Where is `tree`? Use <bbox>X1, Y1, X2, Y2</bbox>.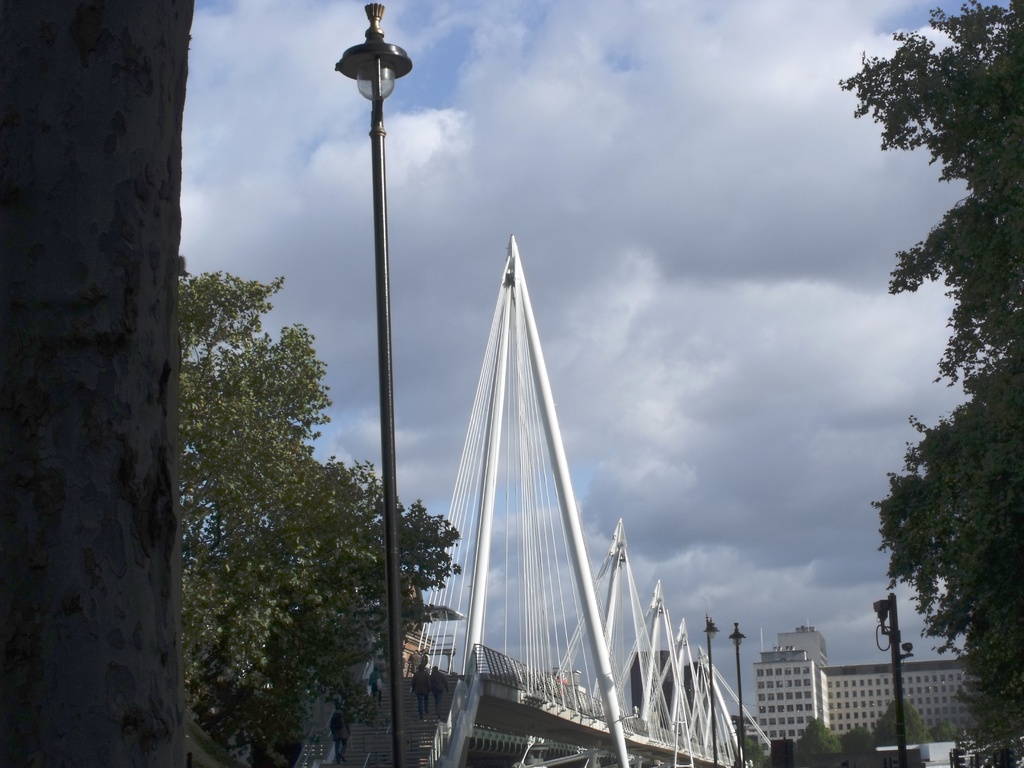
<bbox>833, 0, 1023, 764</bbox>.
